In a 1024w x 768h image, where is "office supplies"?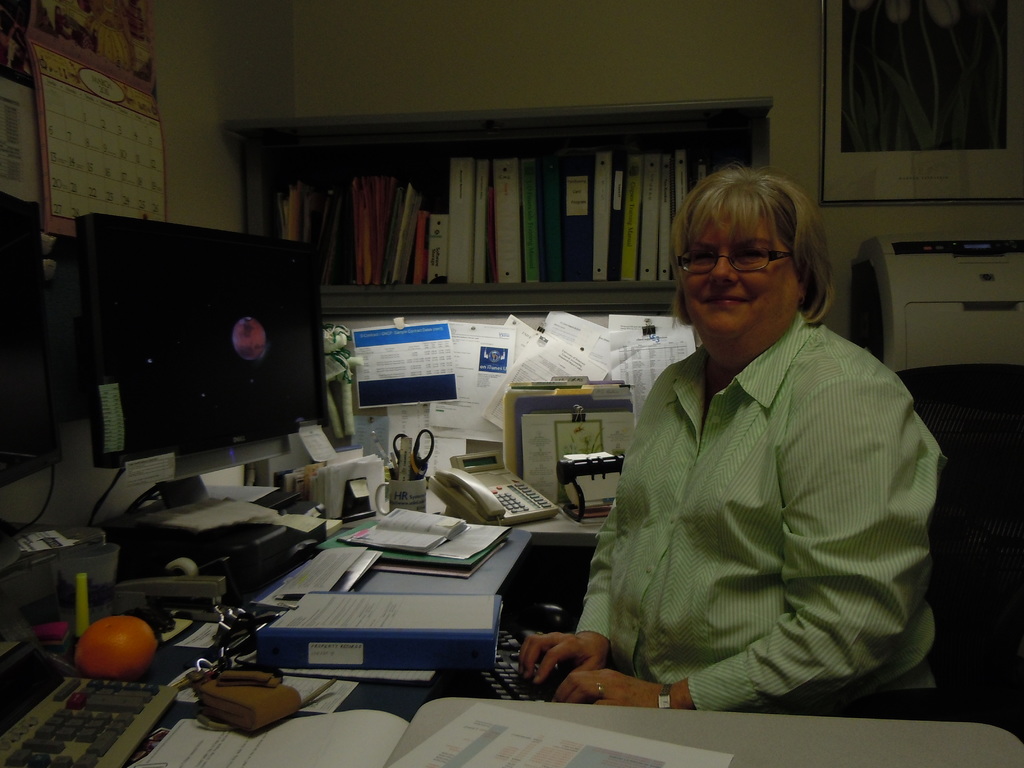
select_region(605, 156, 636, 280).
